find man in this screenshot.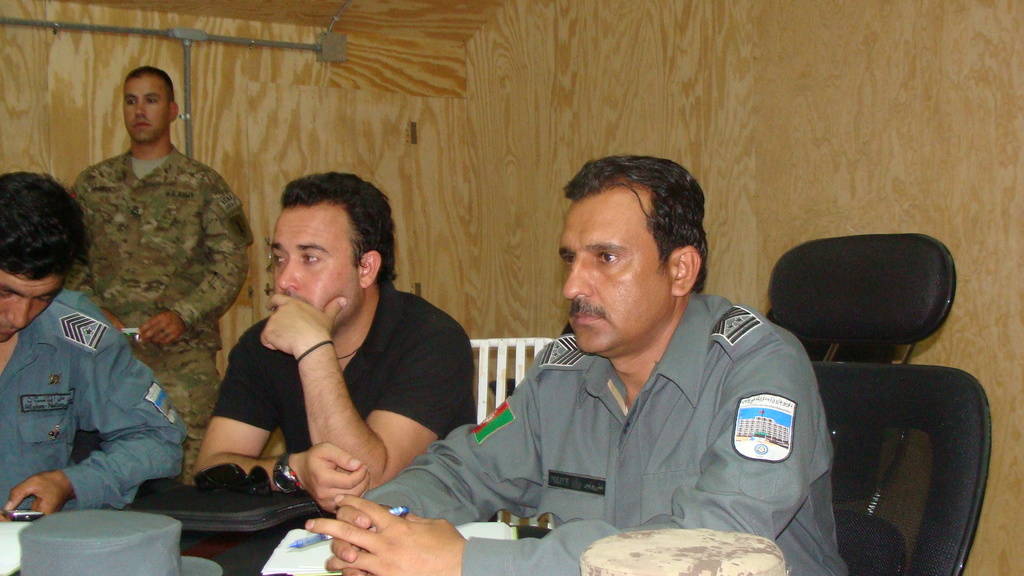
The bounding box for man is locate(65, 66, 255, 495).
